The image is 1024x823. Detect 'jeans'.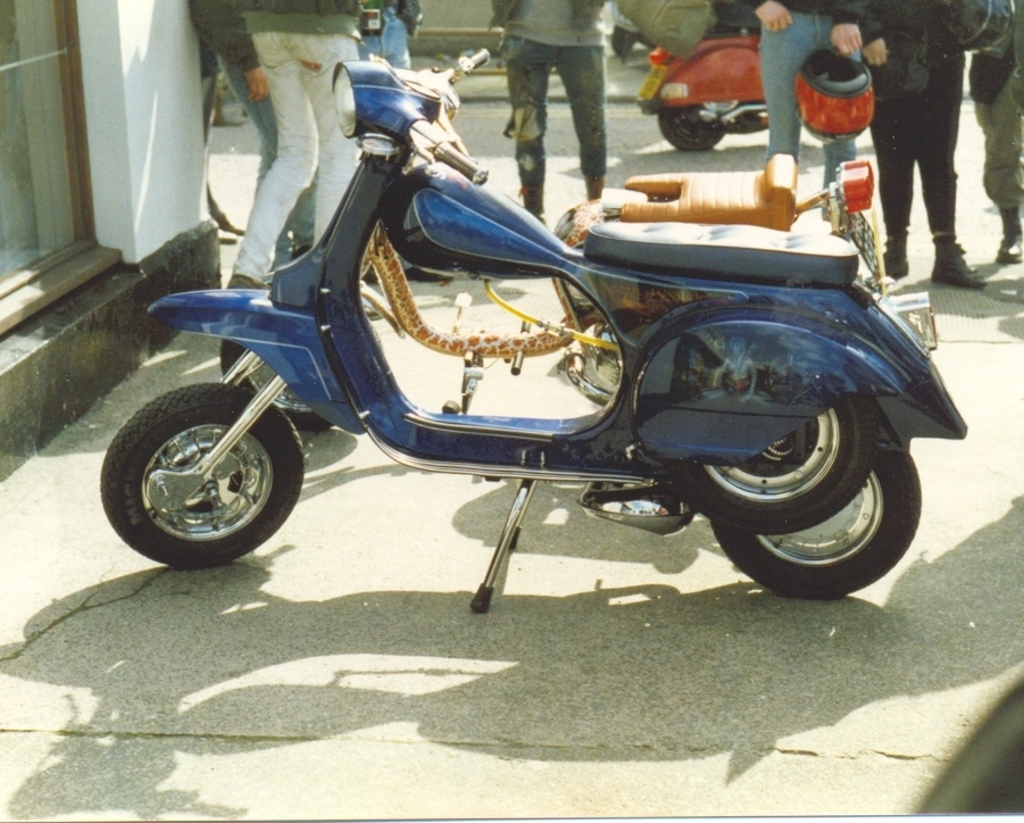
Detection: rect(357, 7, 408, 73).
